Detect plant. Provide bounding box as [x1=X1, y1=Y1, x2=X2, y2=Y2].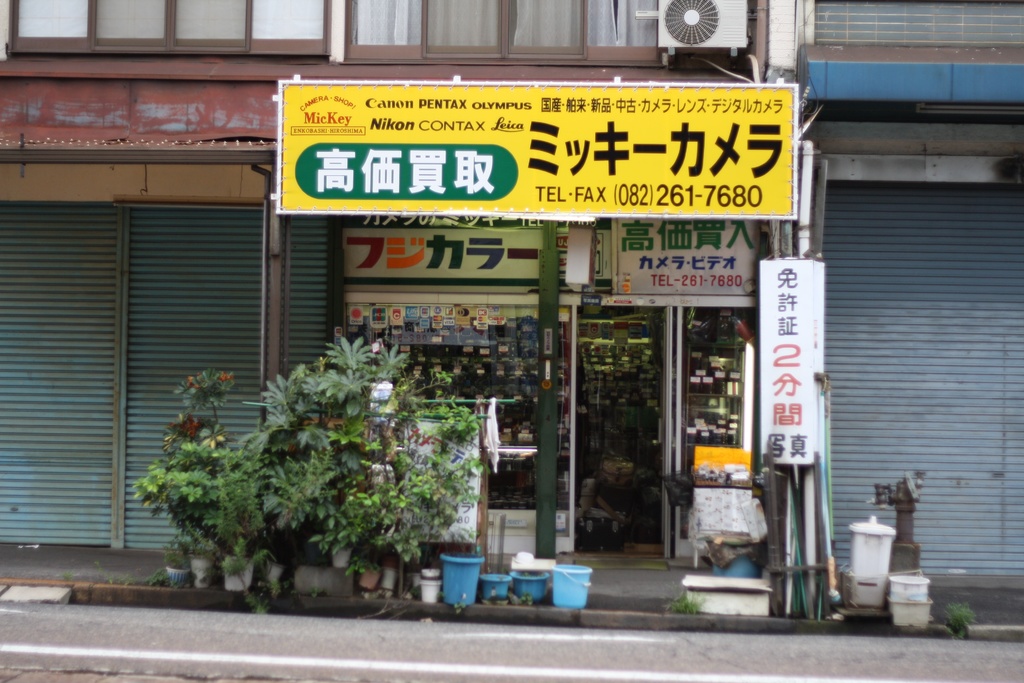
[x1=657, y1=588, x2=708, y2=614].
